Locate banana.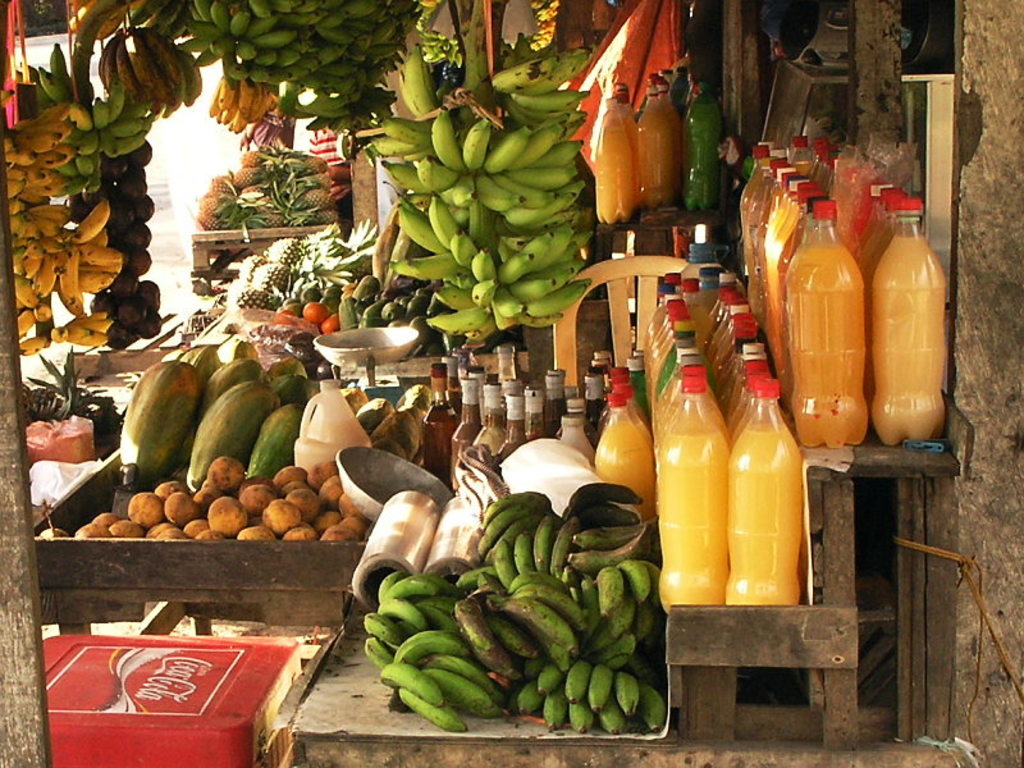
Bounding box: locate(388, 632, 465, 664).
